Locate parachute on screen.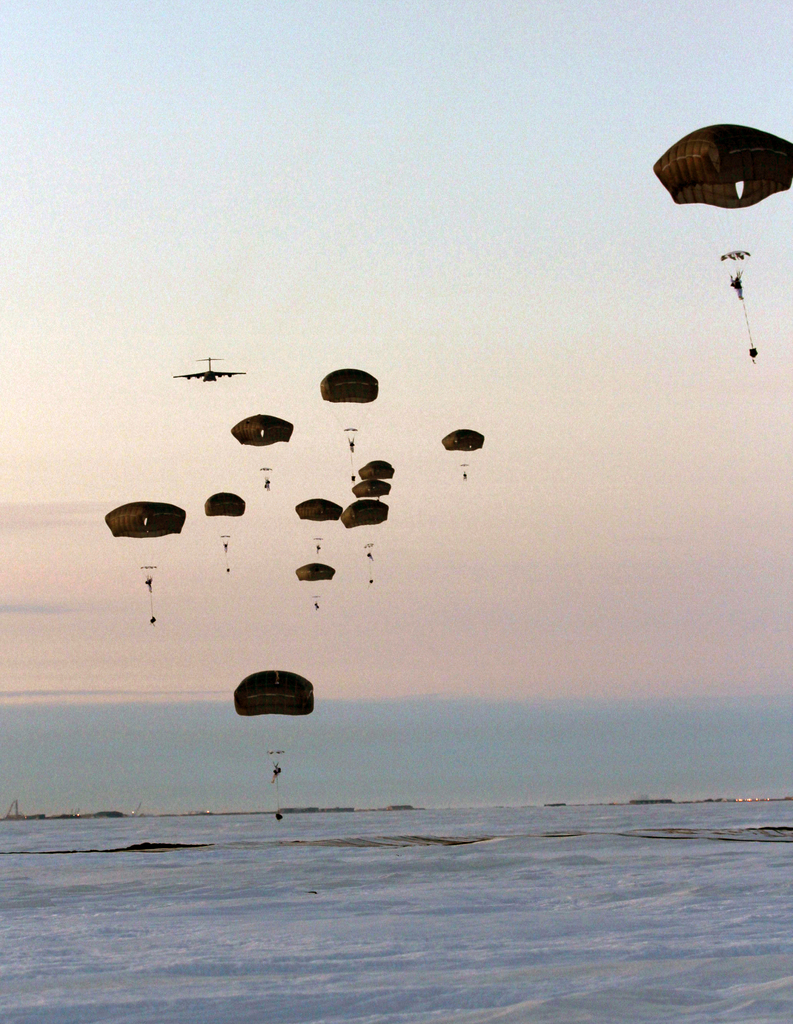
On screen at l=362, t=461, r=399, b=483.
